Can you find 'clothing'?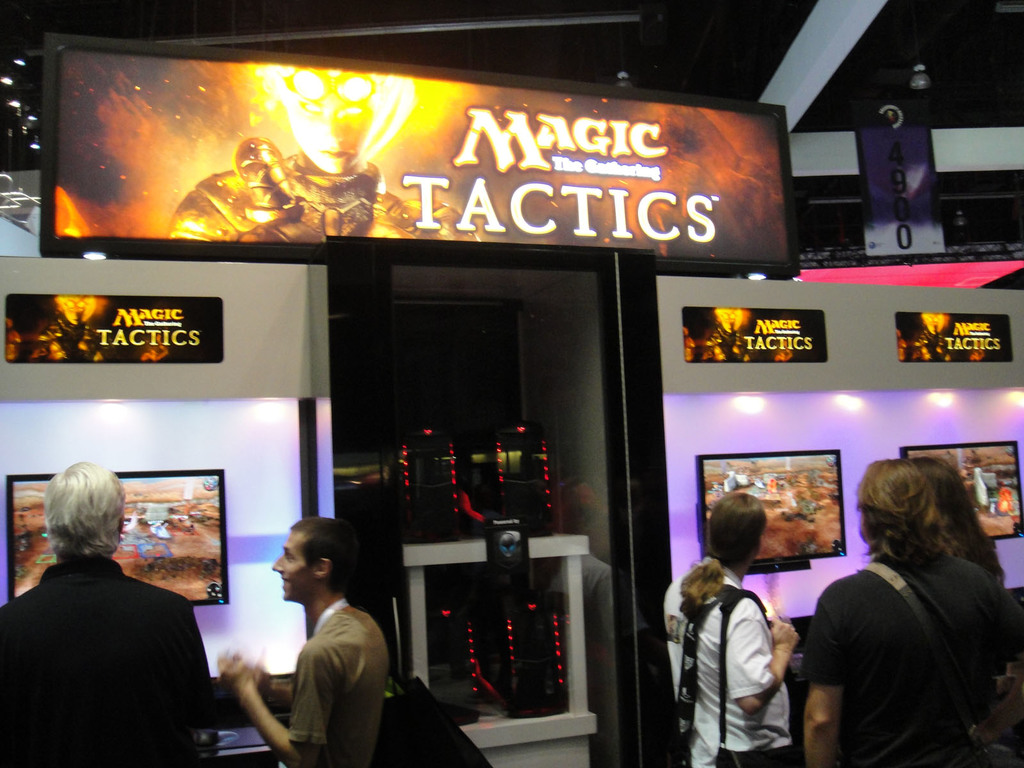
Yes, bounding box: [left=684, top=566, right=787, bottom=767].
